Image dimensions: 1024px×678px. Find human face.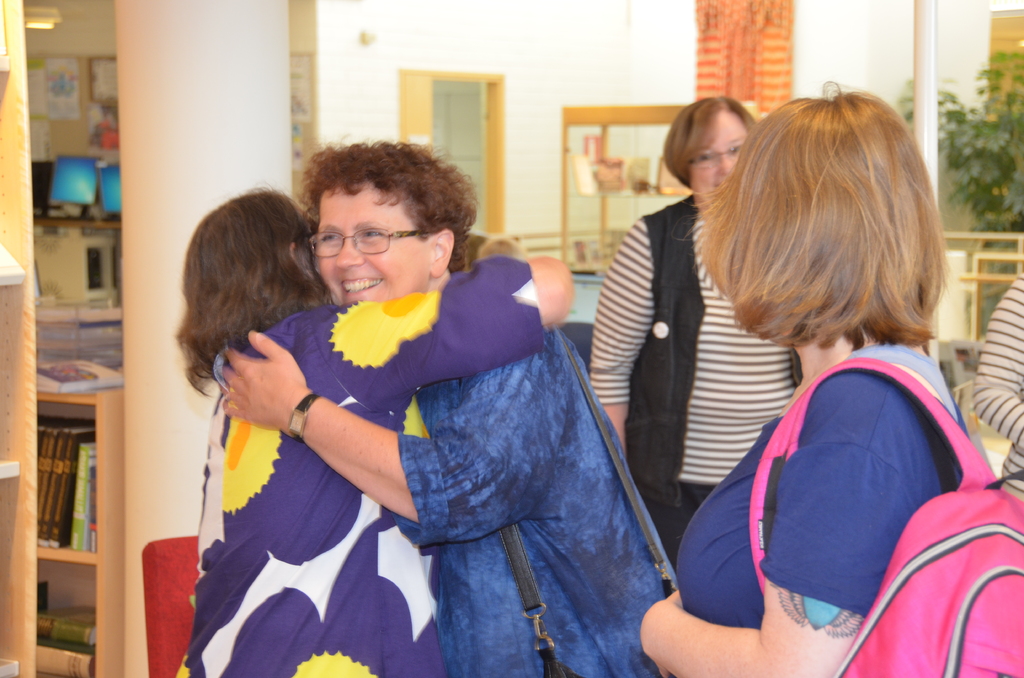
detection(316, 184, 435, 312).
